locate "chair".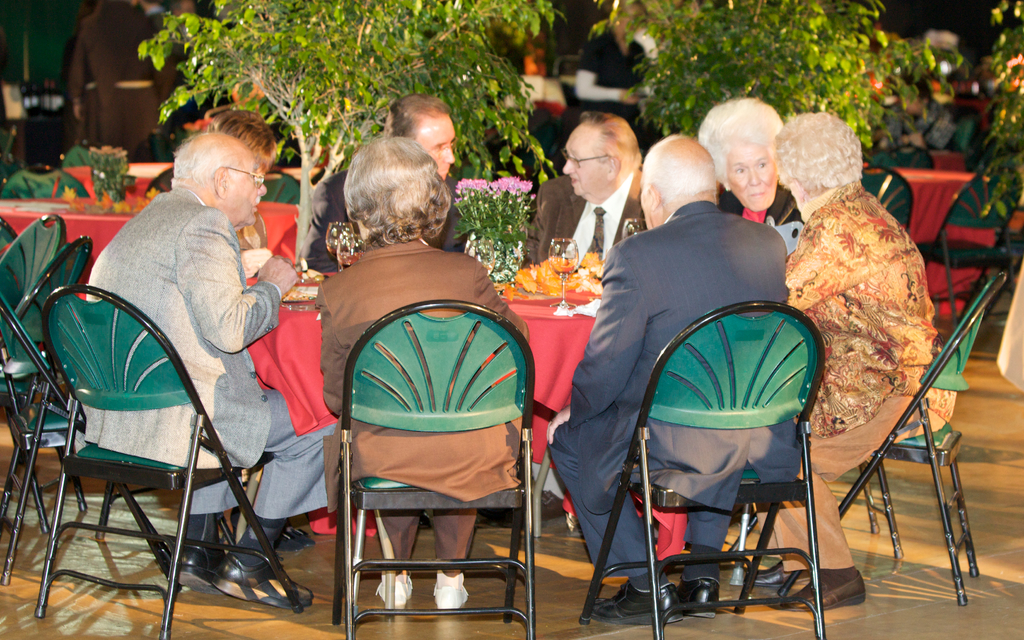
Bounding box: (579,300,824,639).
